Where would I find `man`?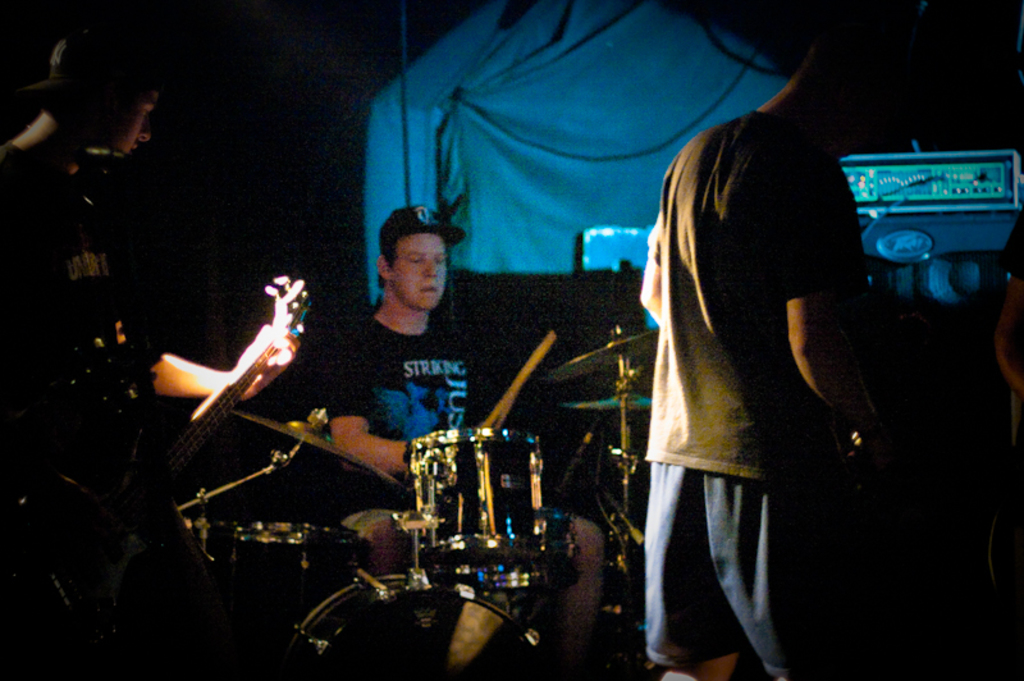
At detection(325, 206, 604, 680).
